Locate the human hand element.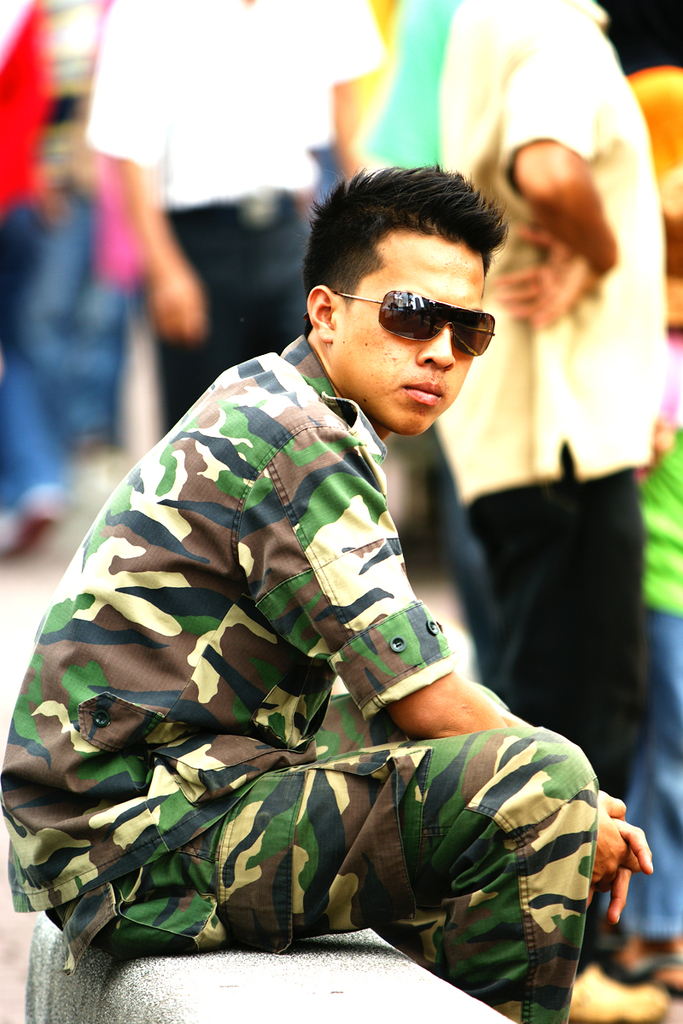
Element bbox: box=[144, 259, 207, 346].
